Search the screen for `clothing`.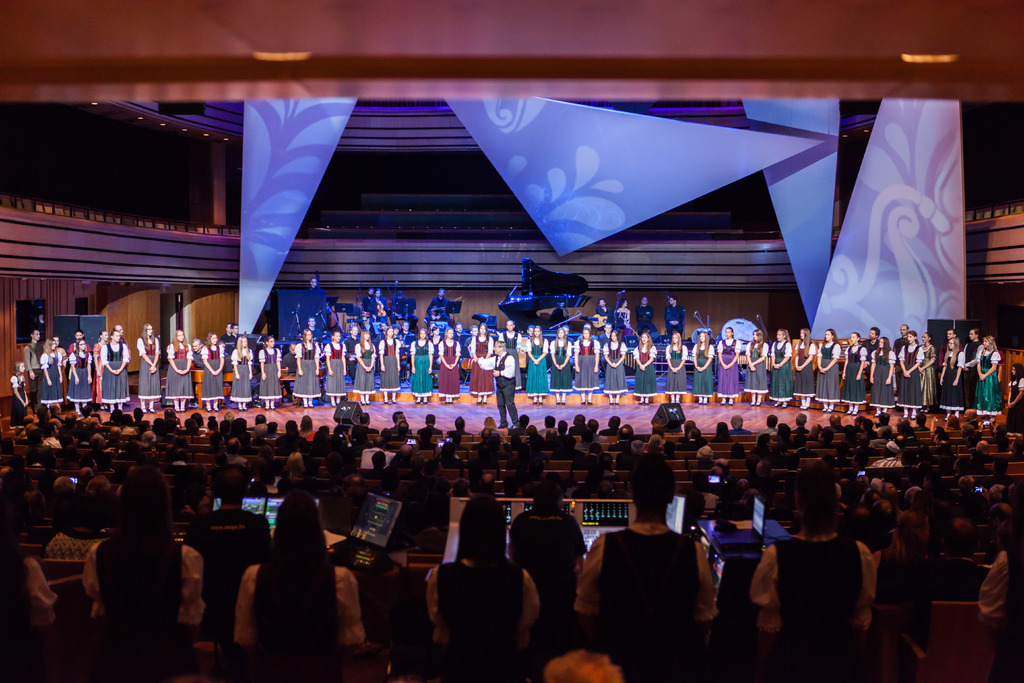
Found at (x1=416, y1=420, x2=440, y2=436).
